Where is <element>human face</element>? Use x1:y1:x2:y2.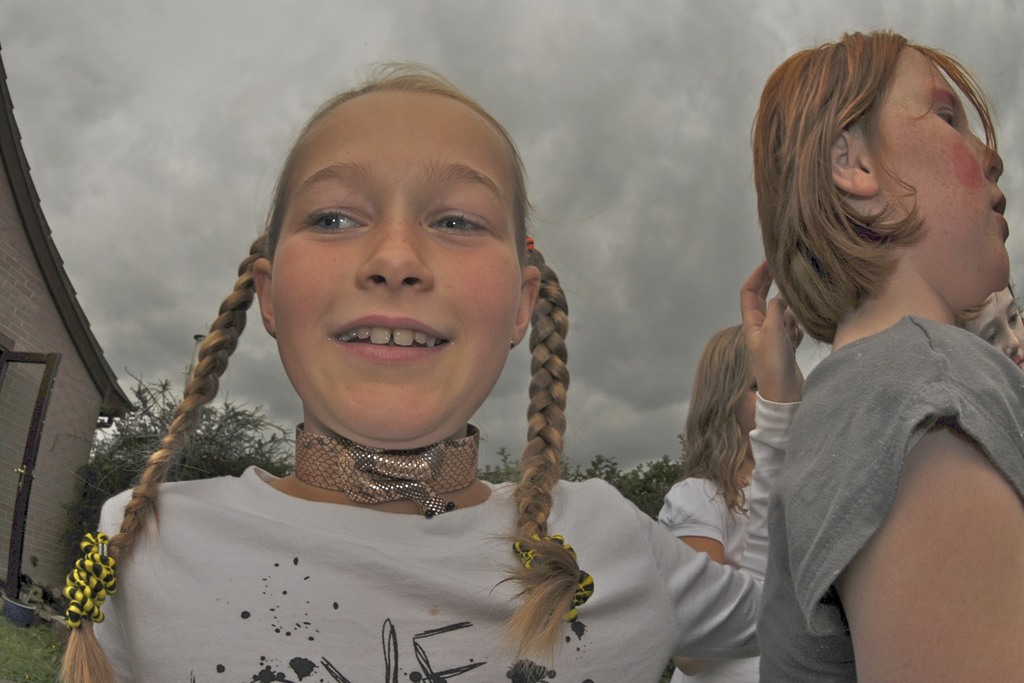
965:283:1023:368.
